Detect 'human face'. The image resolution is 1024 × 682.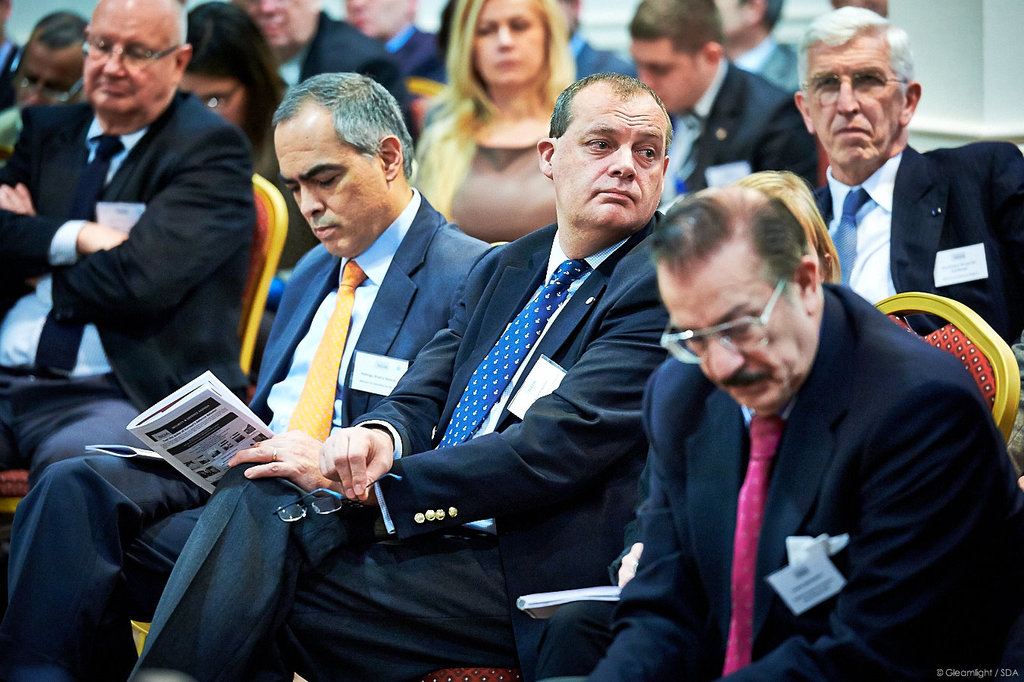
rect(467, 0, 547, 86).
